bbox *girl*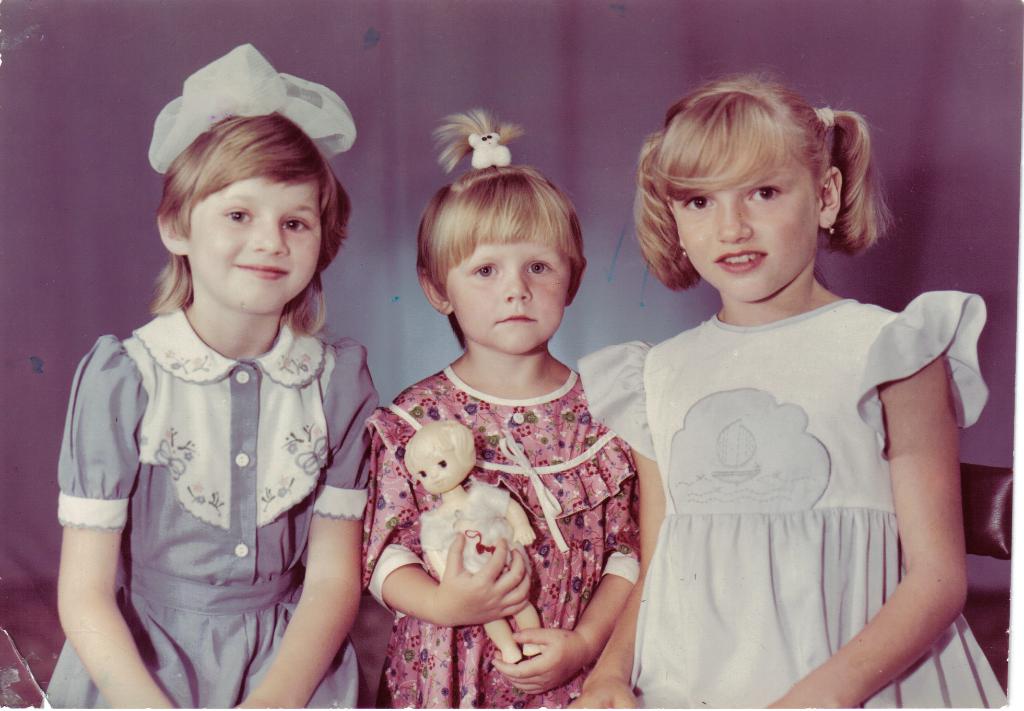
<box>41,40,381,710</box>
